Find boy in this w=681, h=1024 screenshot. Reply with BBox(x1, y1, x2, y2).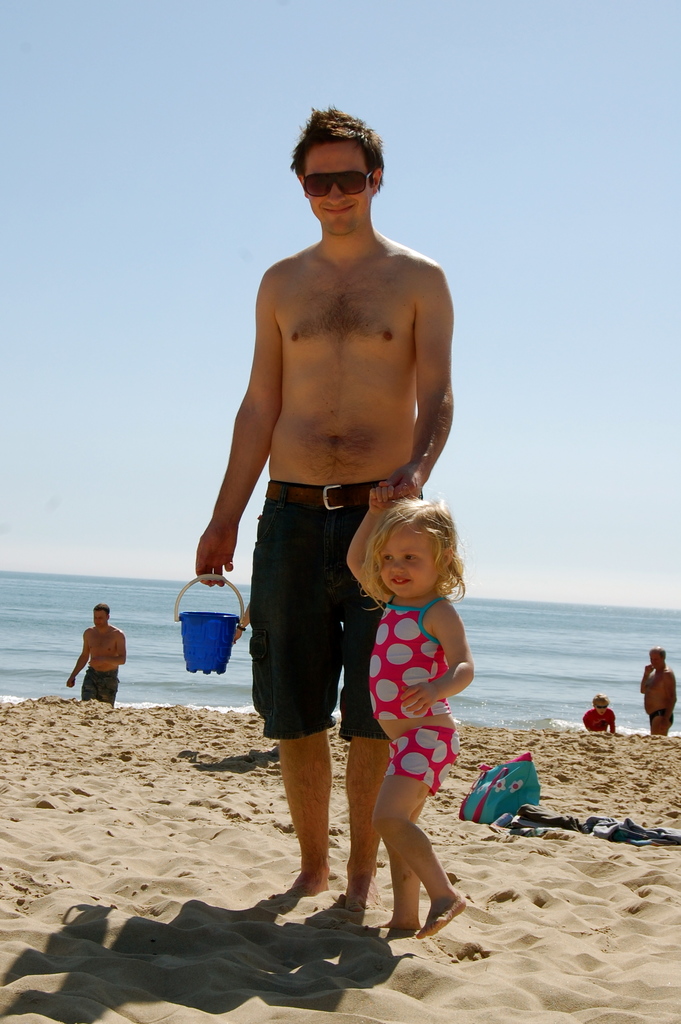
BBox(581, 694, 612, 731).
